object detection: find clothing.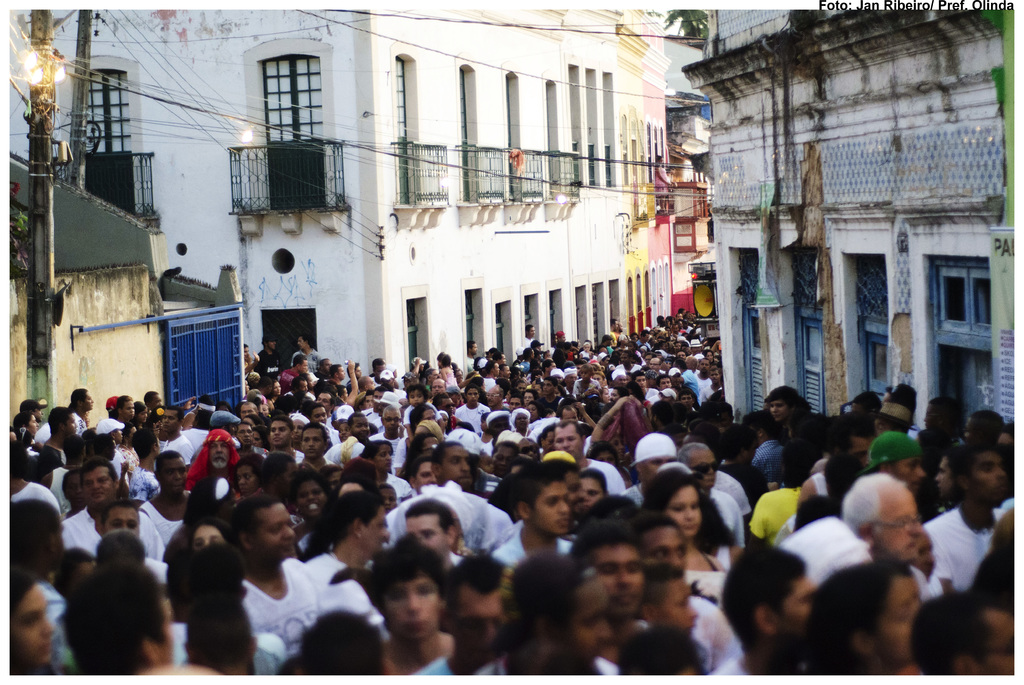
bbox(246, 630, 285, 684).
